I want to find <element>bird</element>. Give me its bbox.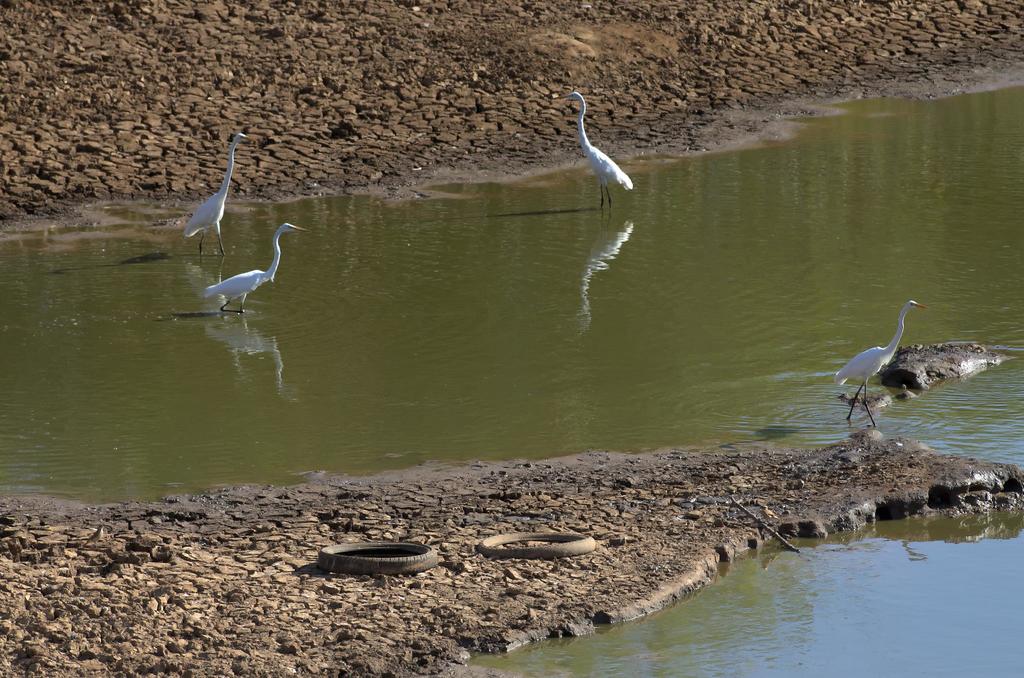
[x1=554, y1=88, x2=634, y2=211].
